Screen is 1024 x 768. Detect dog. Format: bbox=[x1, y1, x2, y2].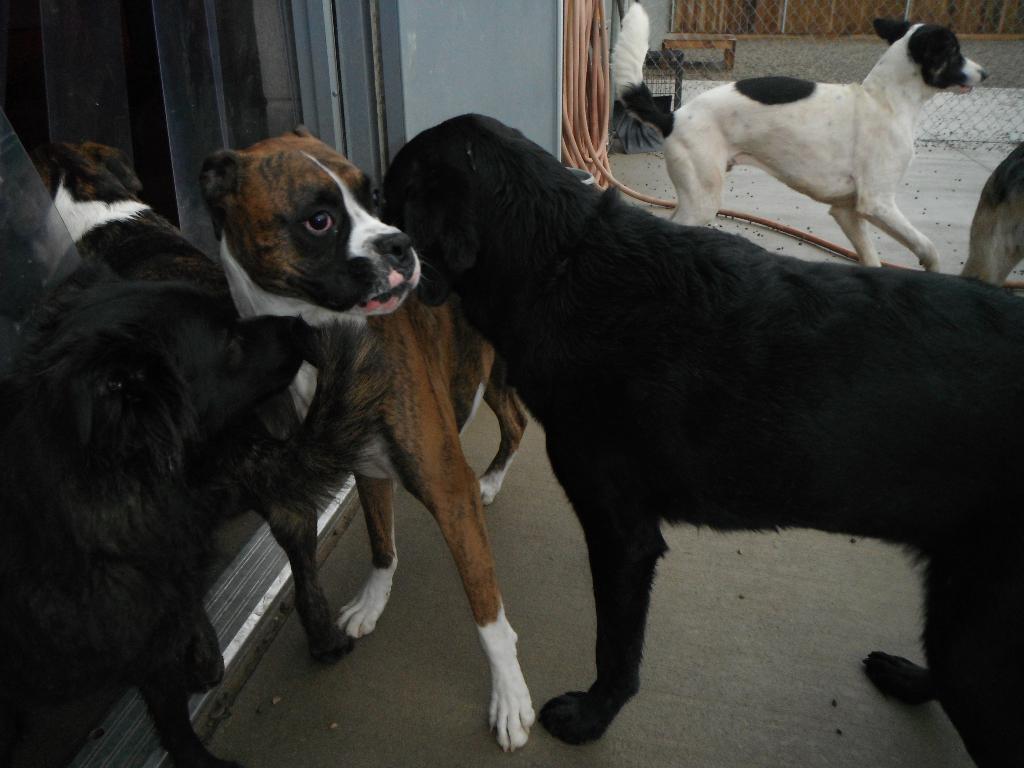
bbox=[198, 125, 540, 754].
